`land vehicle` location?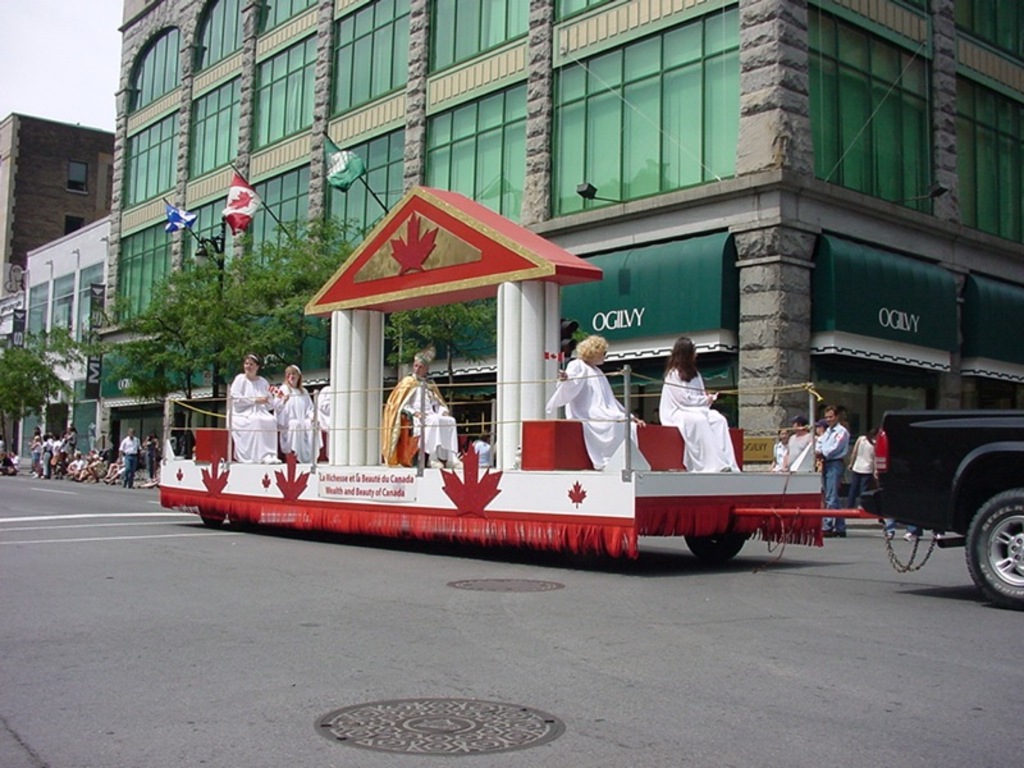
l=827, t=381, r=1014, b=586
